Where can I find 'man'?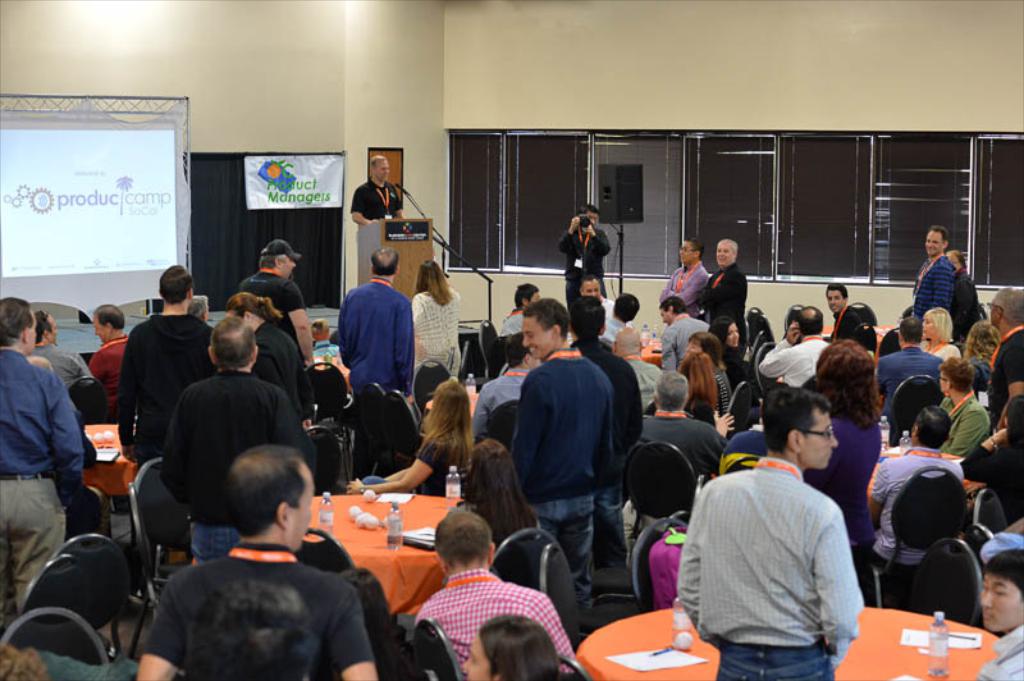
You can find it at <region>969, 545, 1023, 680</region>.
